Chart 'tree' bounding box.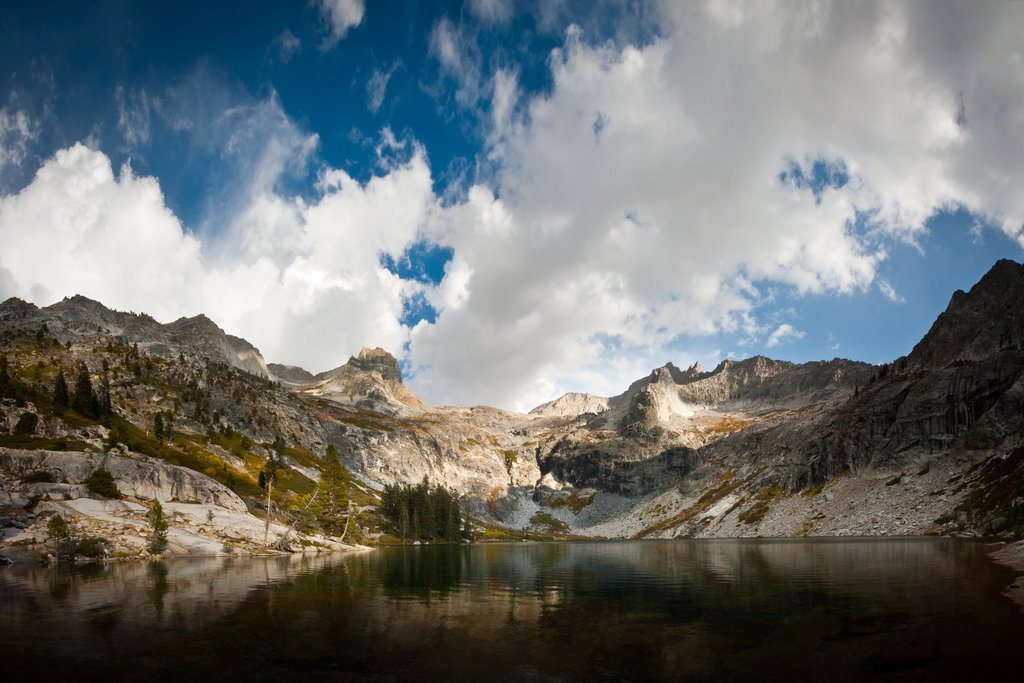
Charted: {"x1": 54, "y1": 368, "x2": 73, "y2": 415}.
